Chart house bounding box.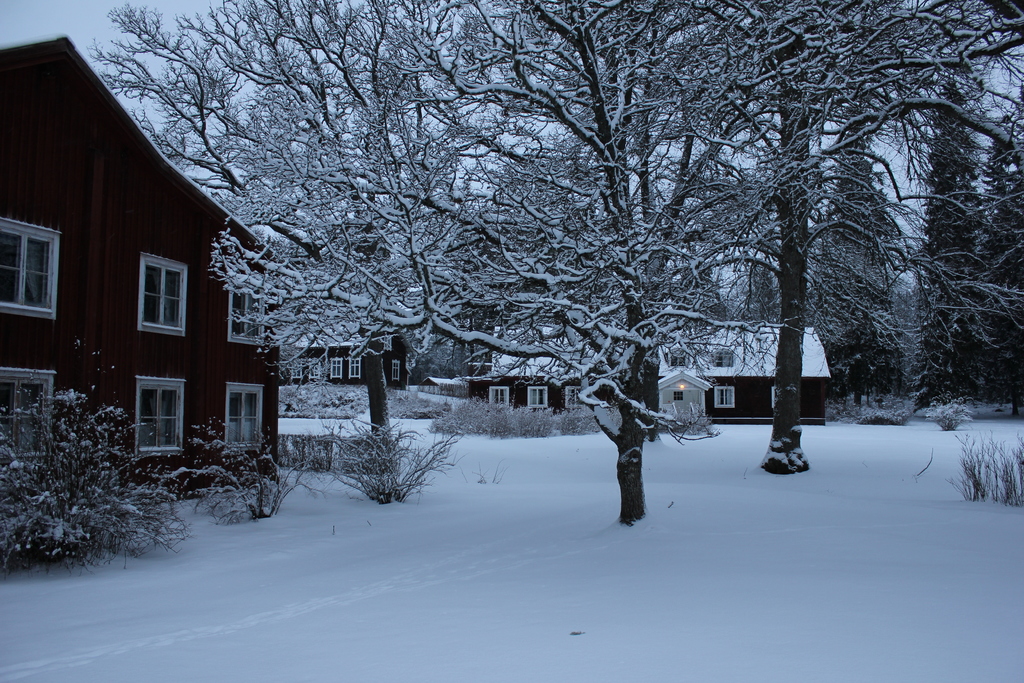
Charted: x1=3 y1=38 x2=291 y2=520.
